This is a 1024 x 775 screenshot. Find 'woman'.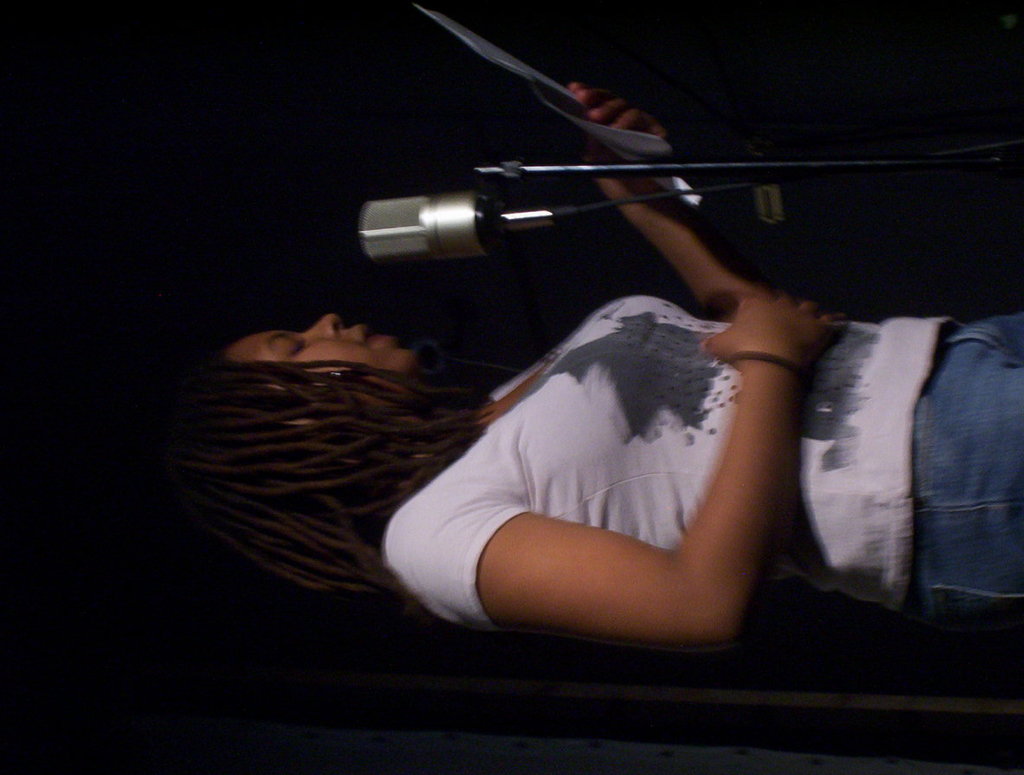
Bounding box: rect(154, 82, 1023, 649).
